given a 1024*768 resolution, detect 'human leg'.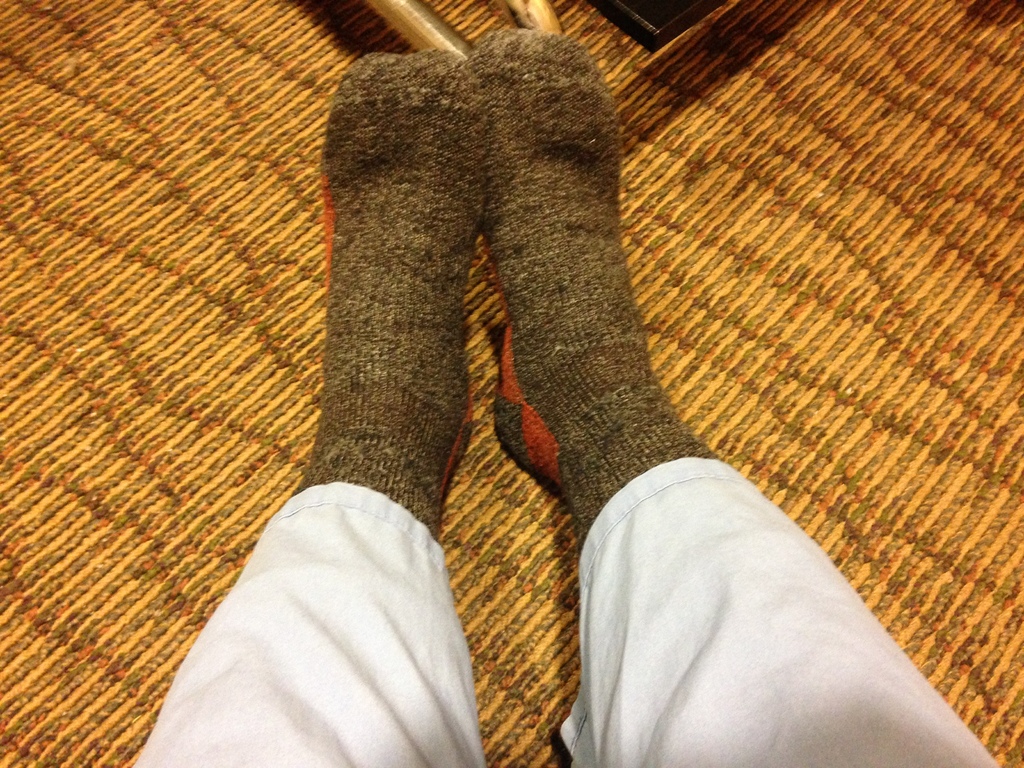
132, 44, 488, 767.
